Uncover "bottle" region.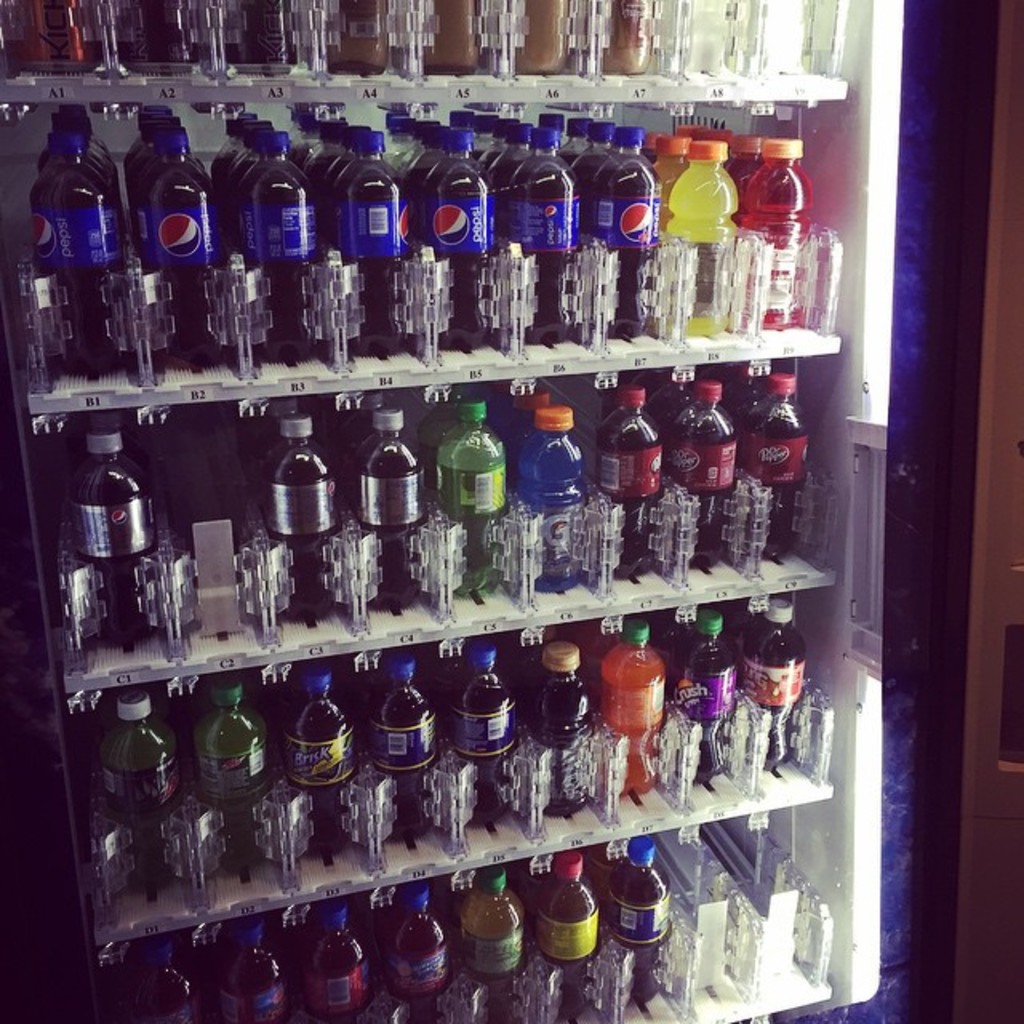
Uncovered: bbox=[326, 123, 366, 214].
